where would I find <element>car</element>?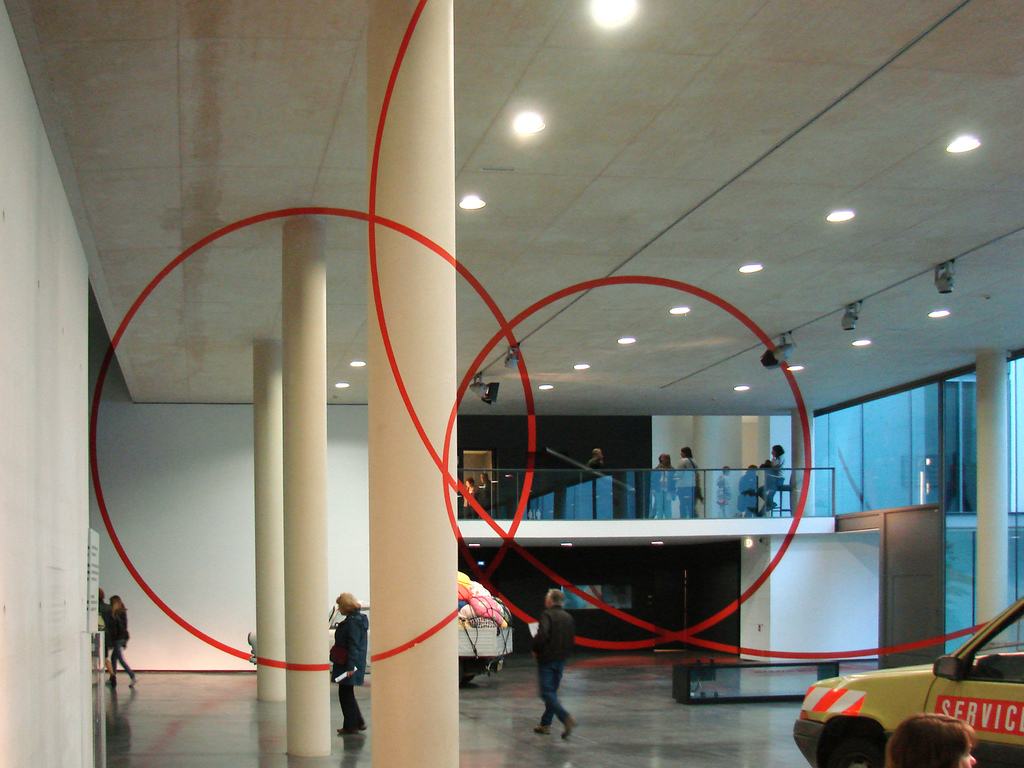
At {"x1": 792, "y1": 596, "x2": 1023, "y2": 763}.
